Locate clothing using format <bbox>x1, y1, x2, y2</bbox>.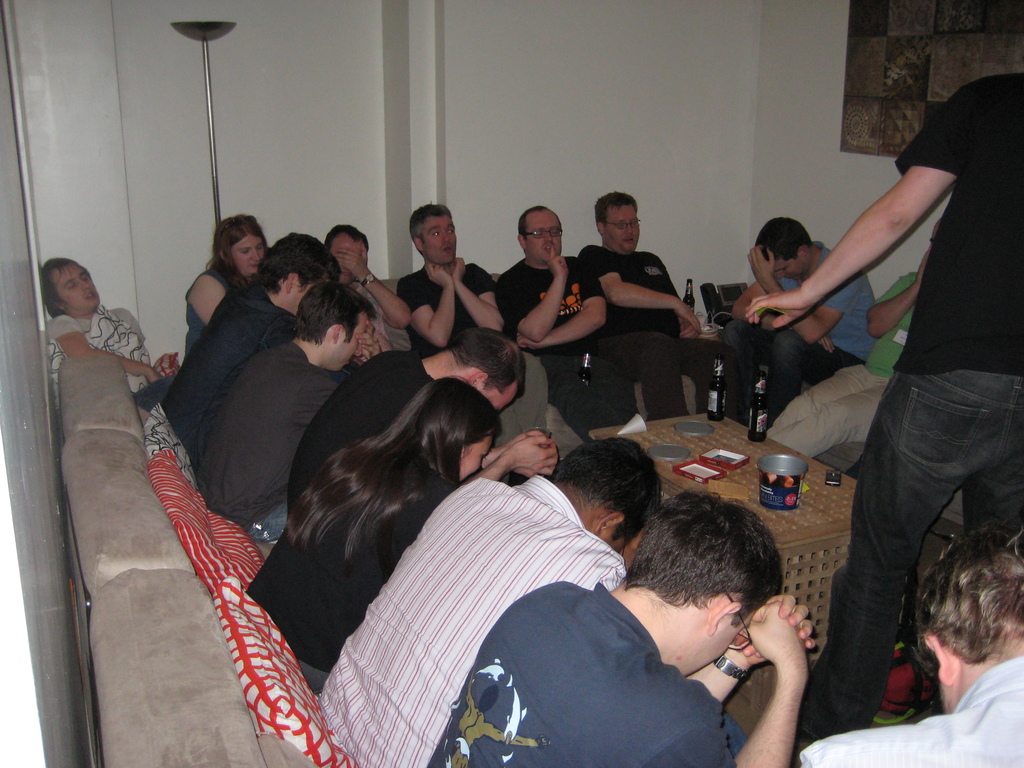
<bbox>337, 270, 397, 356</bbox>.
